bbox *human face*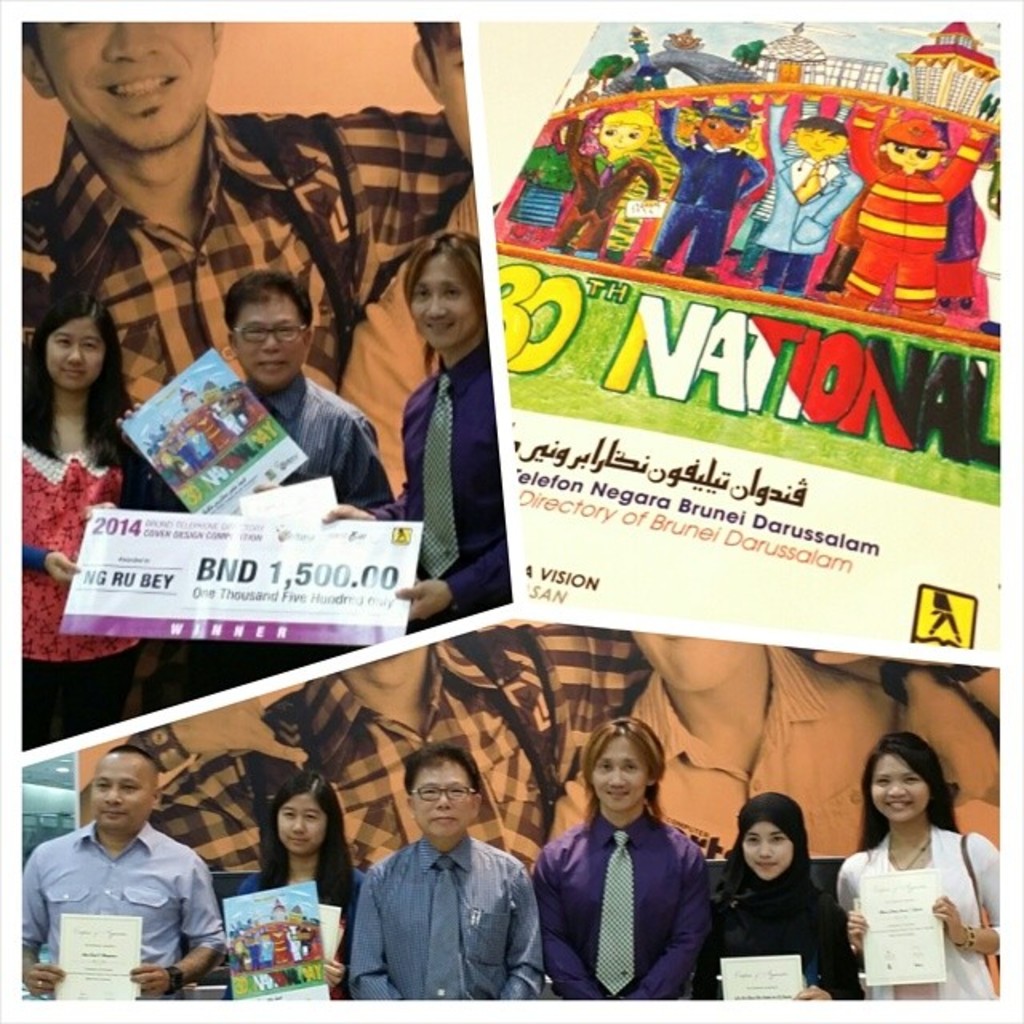
[left=598, top=120, right=646, bottom=147]
